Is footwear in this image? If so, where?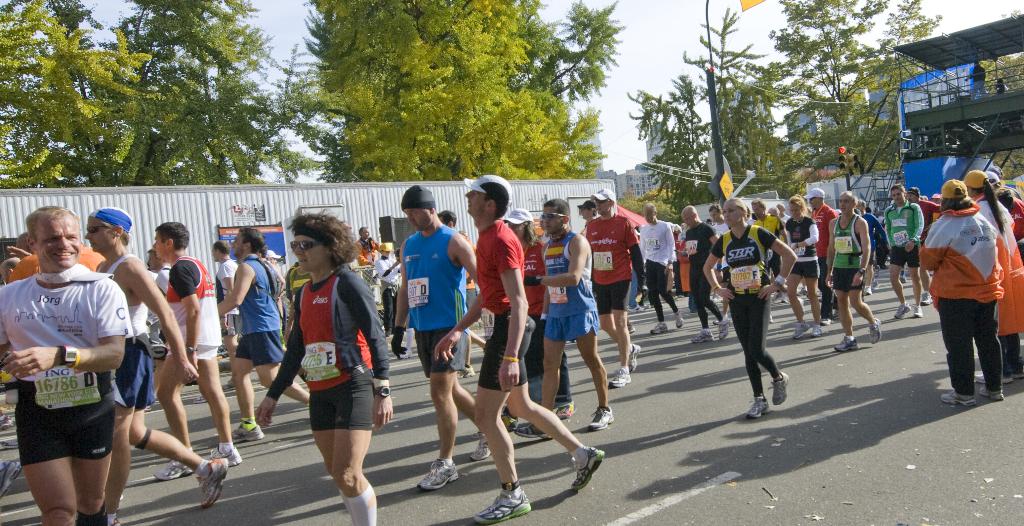
Yes, at 515 425 551 437.
